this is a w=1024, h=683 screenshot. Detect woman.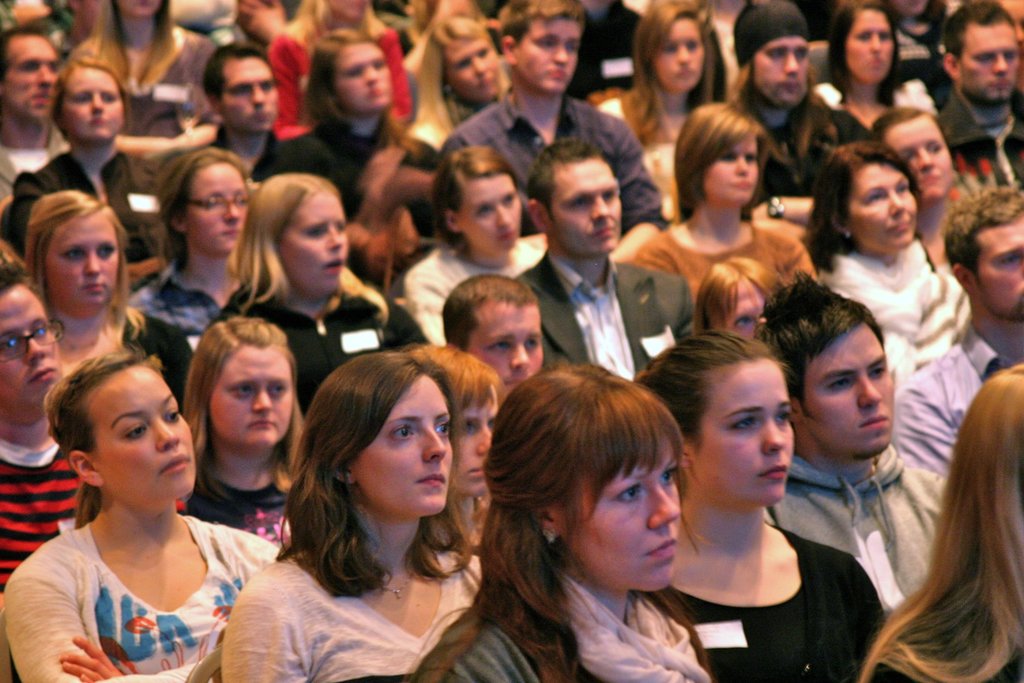
(left=109, top=145, right=266, bottom=338).
